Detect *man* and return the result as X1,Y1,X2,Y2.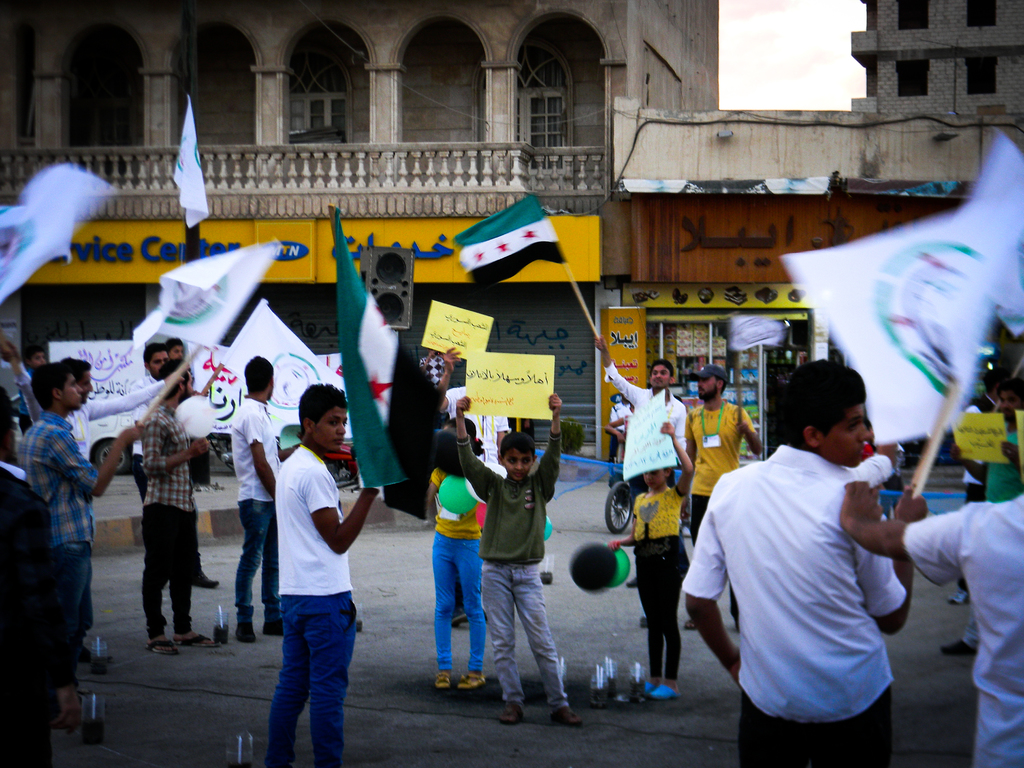
58,364,131,710.
